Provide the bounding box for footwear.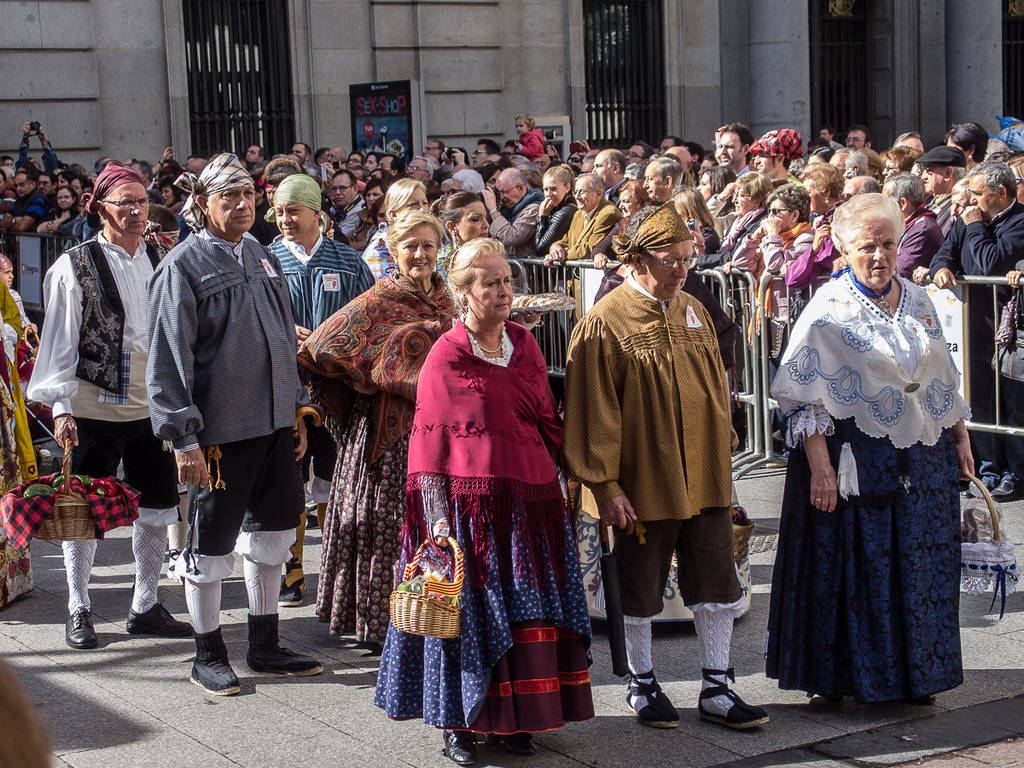
bbox=[491, 730, 537, 759].
